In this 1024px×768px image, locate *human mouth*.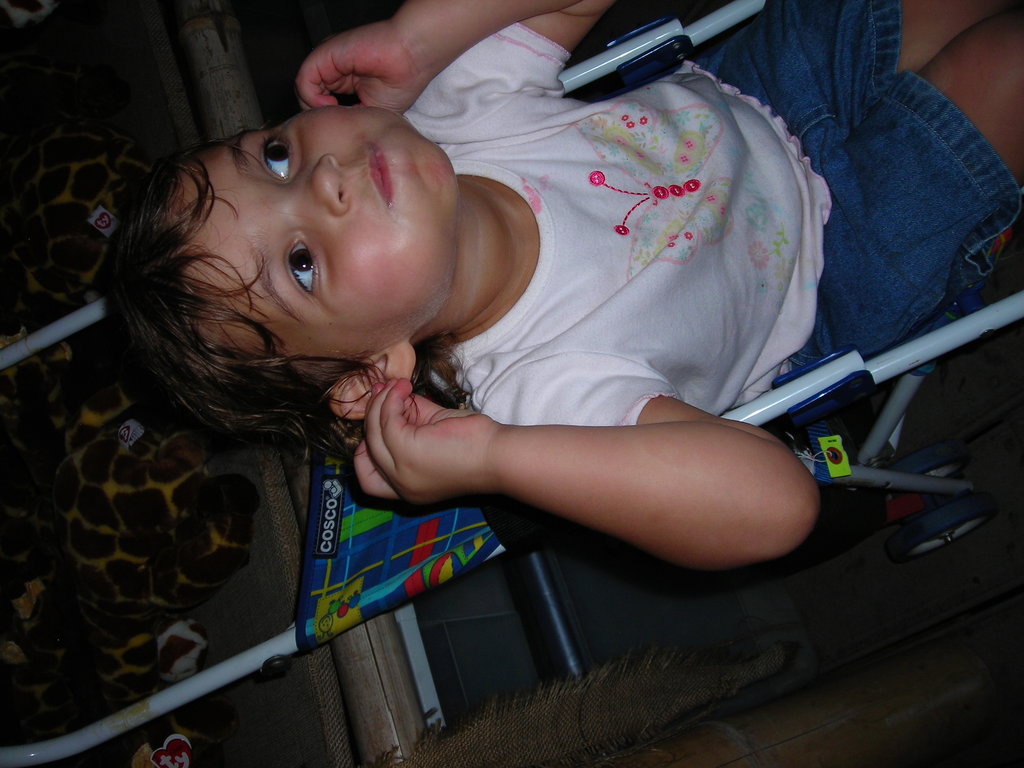
Bounding box: {"left": 373, "top": 142, "right": 390, "bottom": 207}.
